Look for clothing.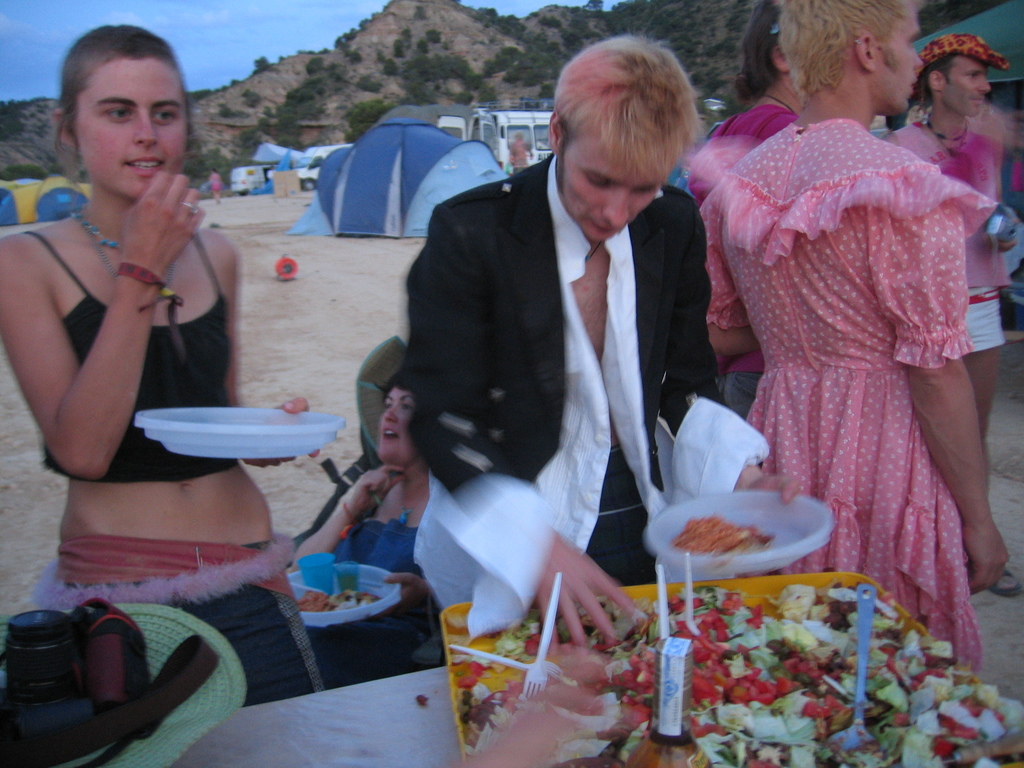
Found: l=60, t=548, r=324, b=707.
